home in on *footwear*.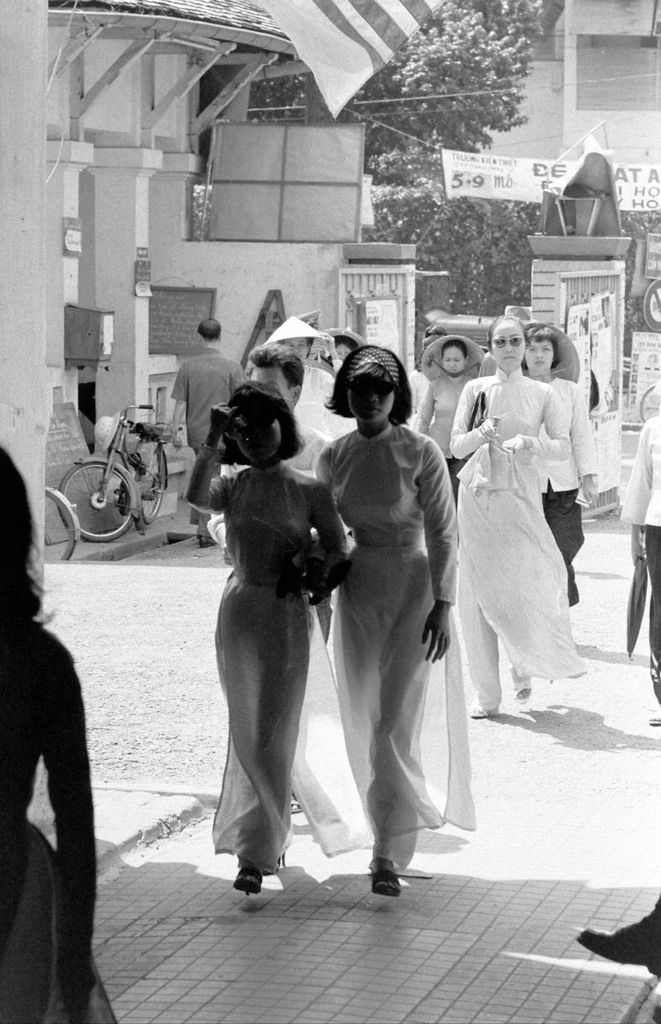
Homed in at detection(469, 699, 498, 717).
